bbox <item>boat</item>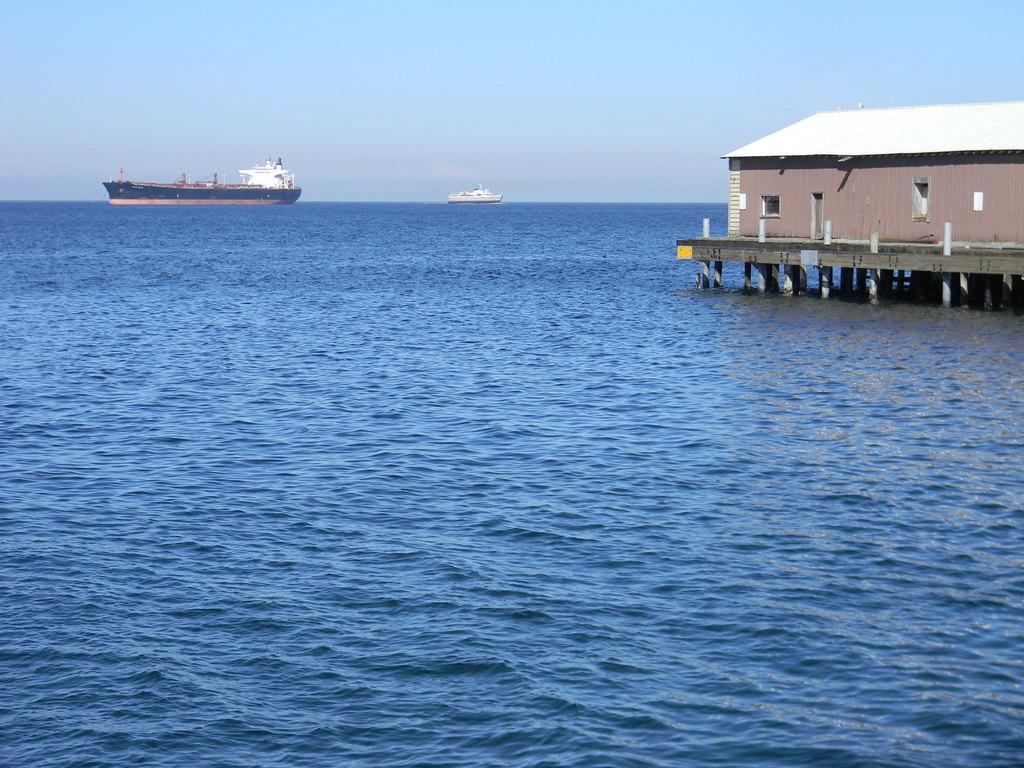
rect(450, 183, 497, 199)
